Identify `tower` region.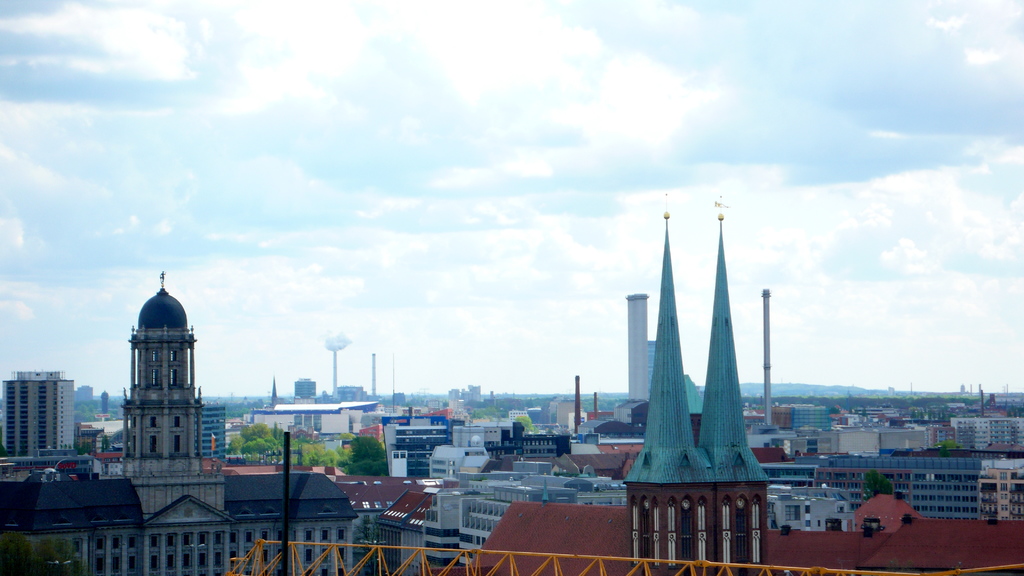
Region: [0,374,74,470].
